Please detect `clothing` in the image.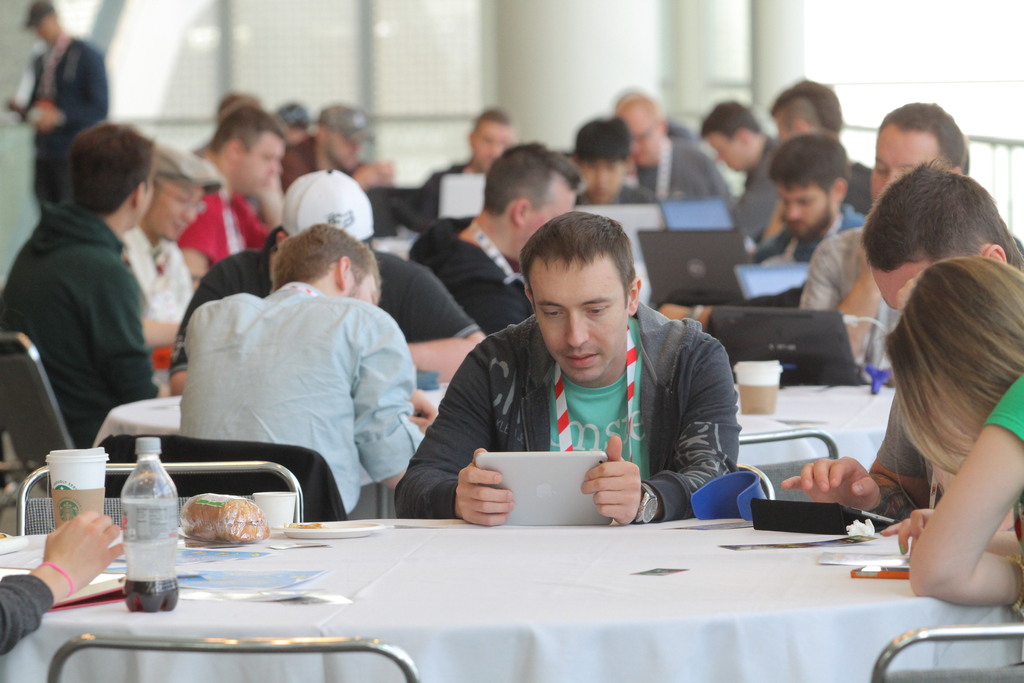
<region>974, 365, 1023, 447</region>.
